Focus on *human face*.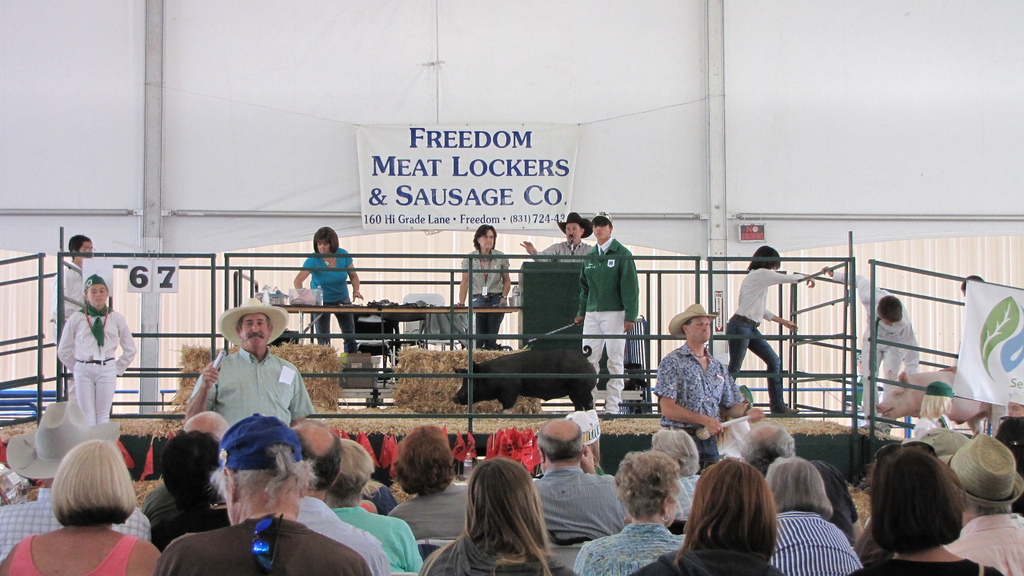
Focused at bbox=[89, 282, 109, 306].
